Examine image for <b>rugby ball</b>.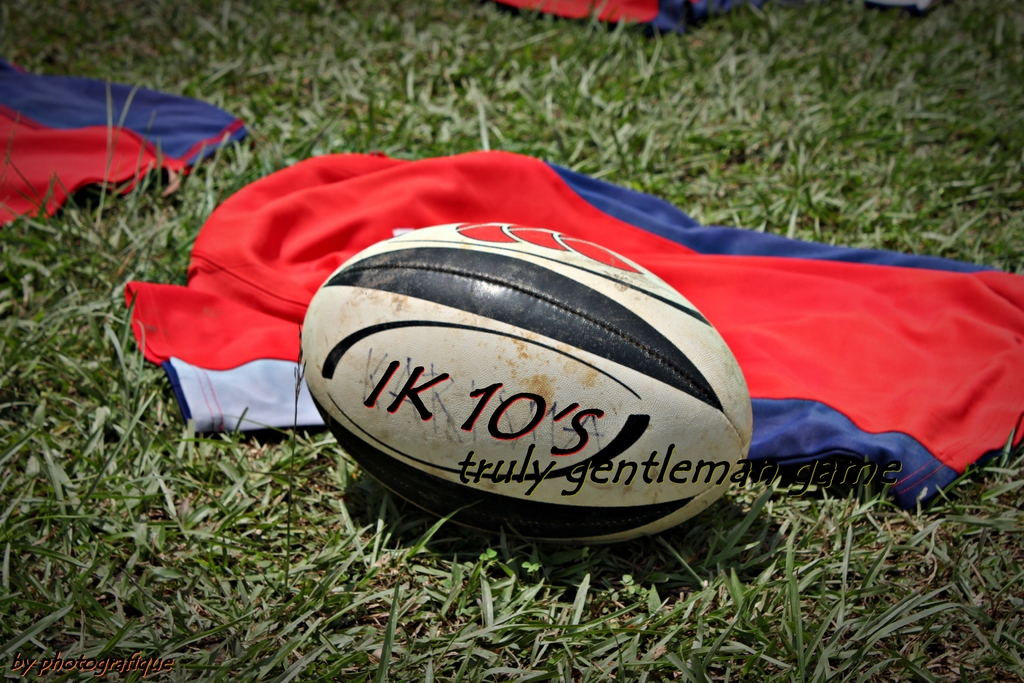
Examination result: pyautogui.locateOnScreen(293, 219, 753, 550).
